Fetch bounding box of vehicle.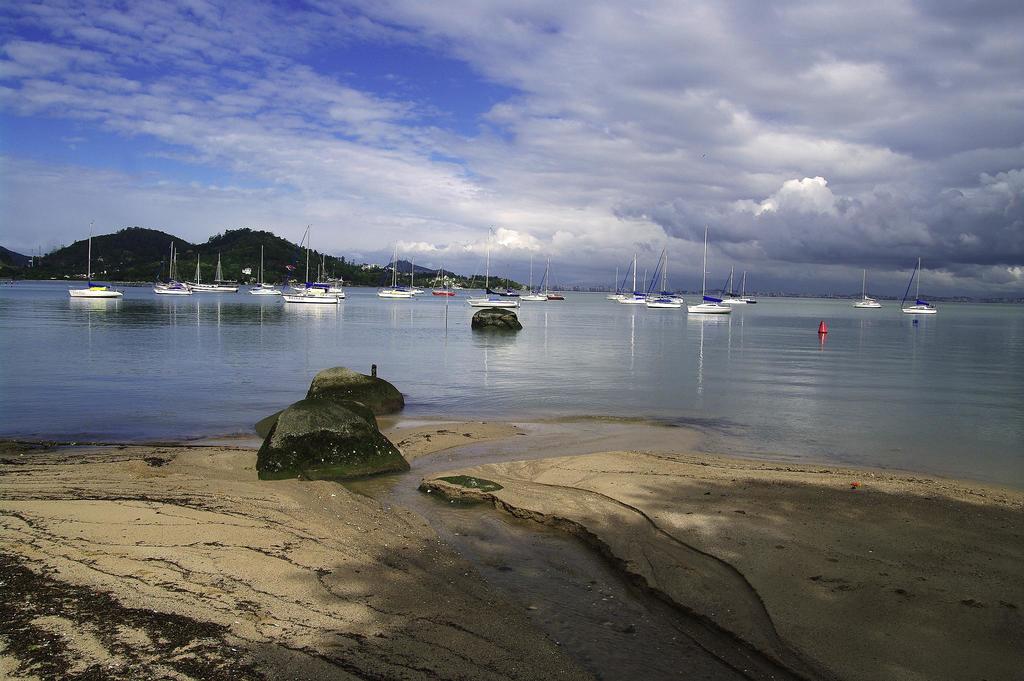
Bbox: locate(718, 266, 746, 308).
